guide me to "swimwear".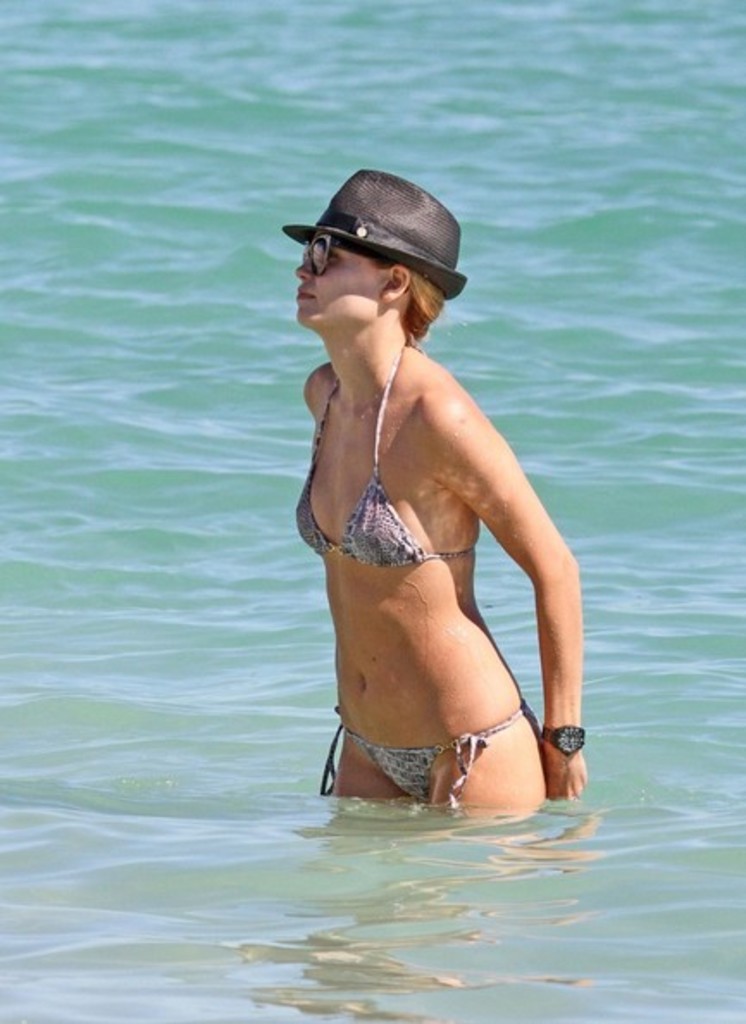
Guidance: x1=293, y1=347, x2=470, y2=565.
